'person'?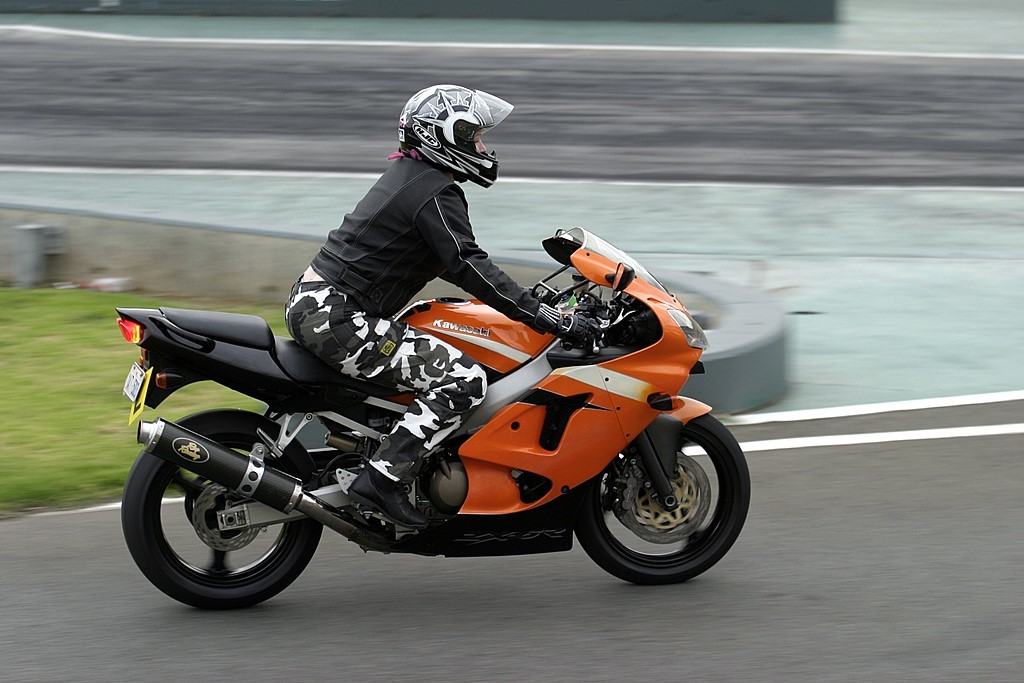
[x1=276, y1=81, x2=603, y2=531]
